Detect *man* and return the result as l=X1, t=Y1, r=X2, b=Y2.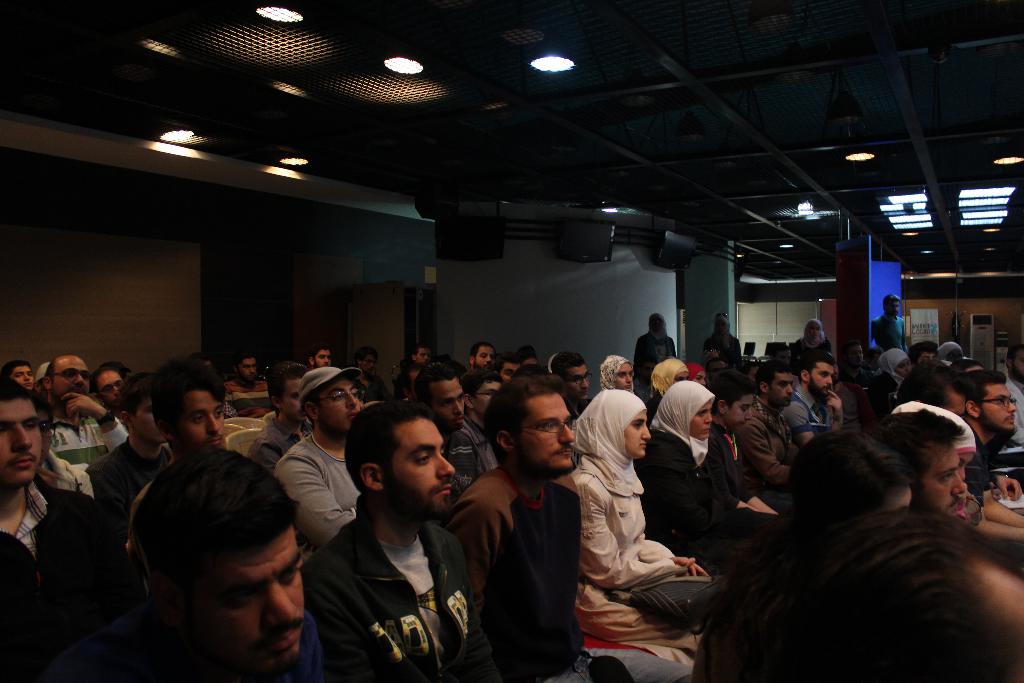
l=548, t=351, r=595, b=421.
